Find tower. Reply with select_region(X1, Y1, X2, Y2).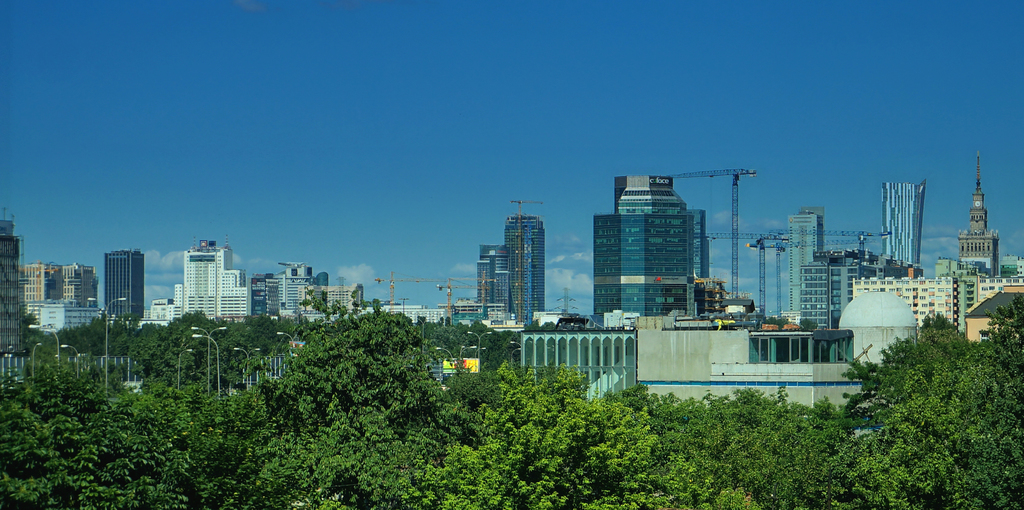
select_region(28, 256, 97, 331).
